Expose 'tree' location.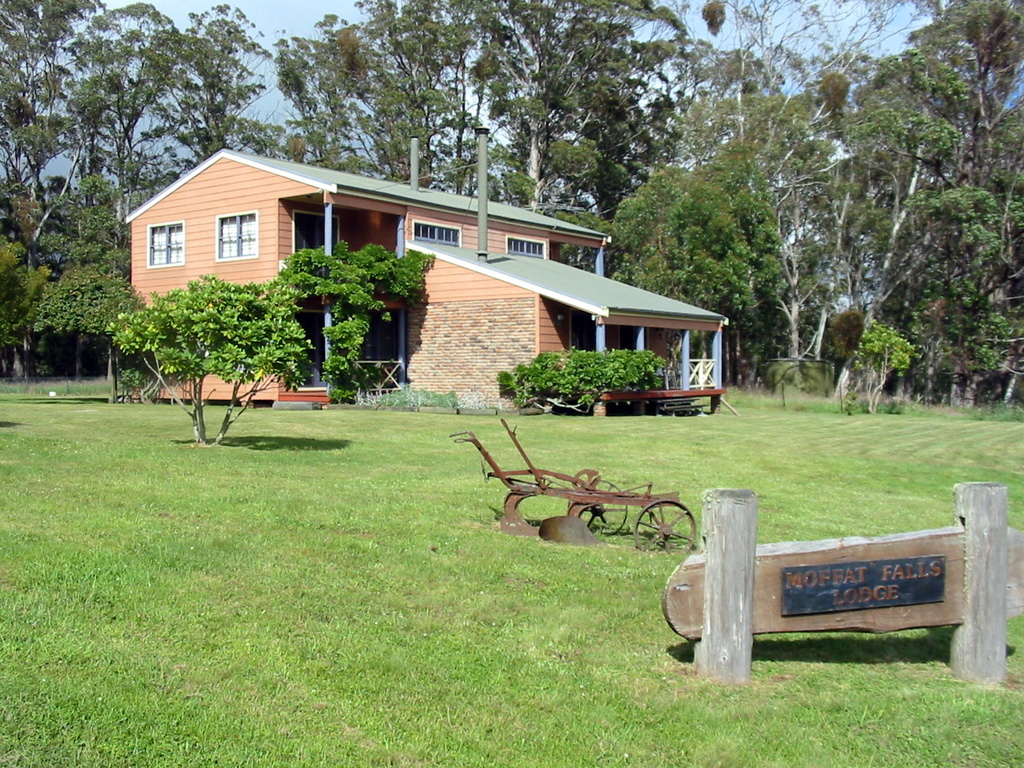
Exposed at locate(102, 270, 309, 447).
